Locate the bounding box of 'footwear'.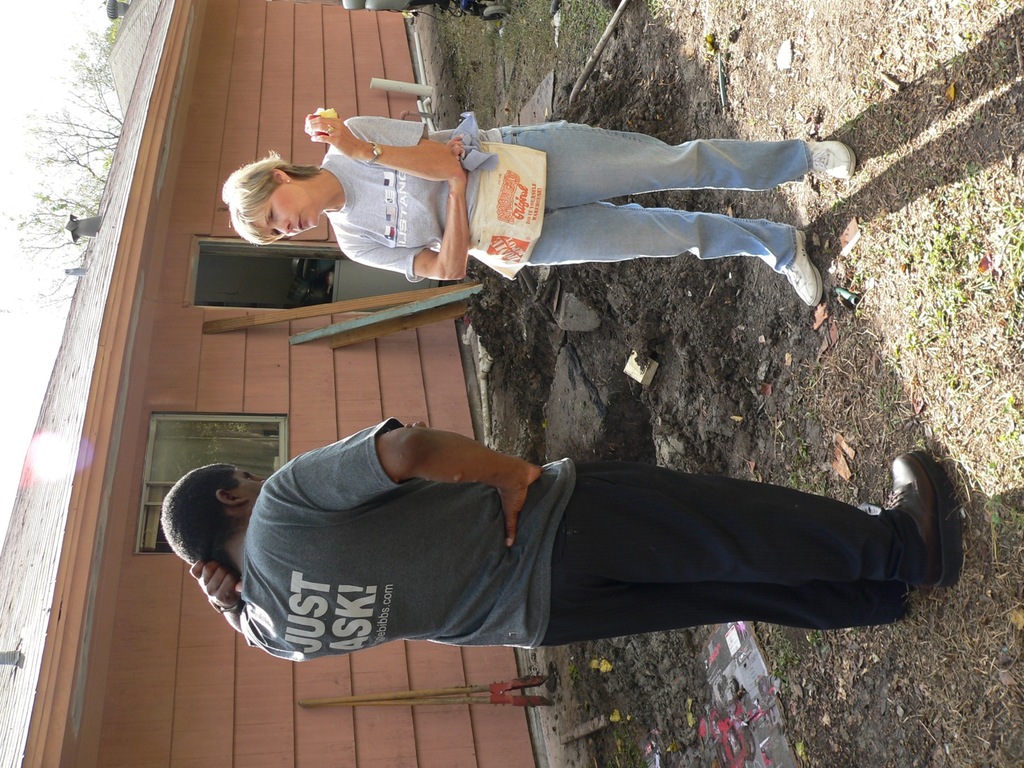
Bounding box: [785, 228, 825, 308].
